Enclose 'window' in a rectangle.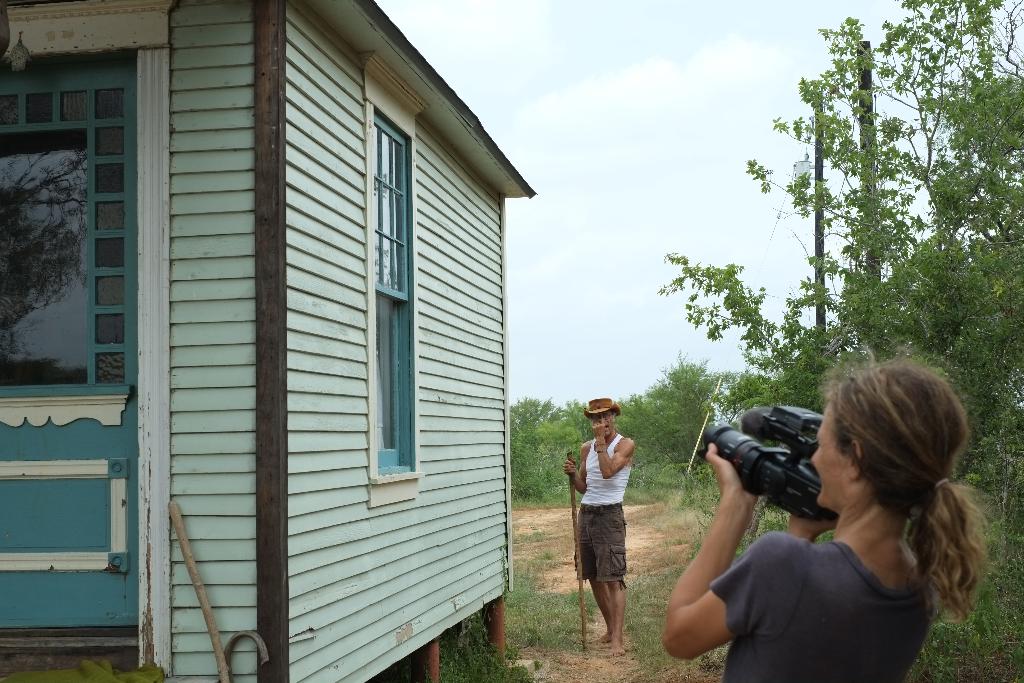
l=0, t=54, r=132, b=395.
